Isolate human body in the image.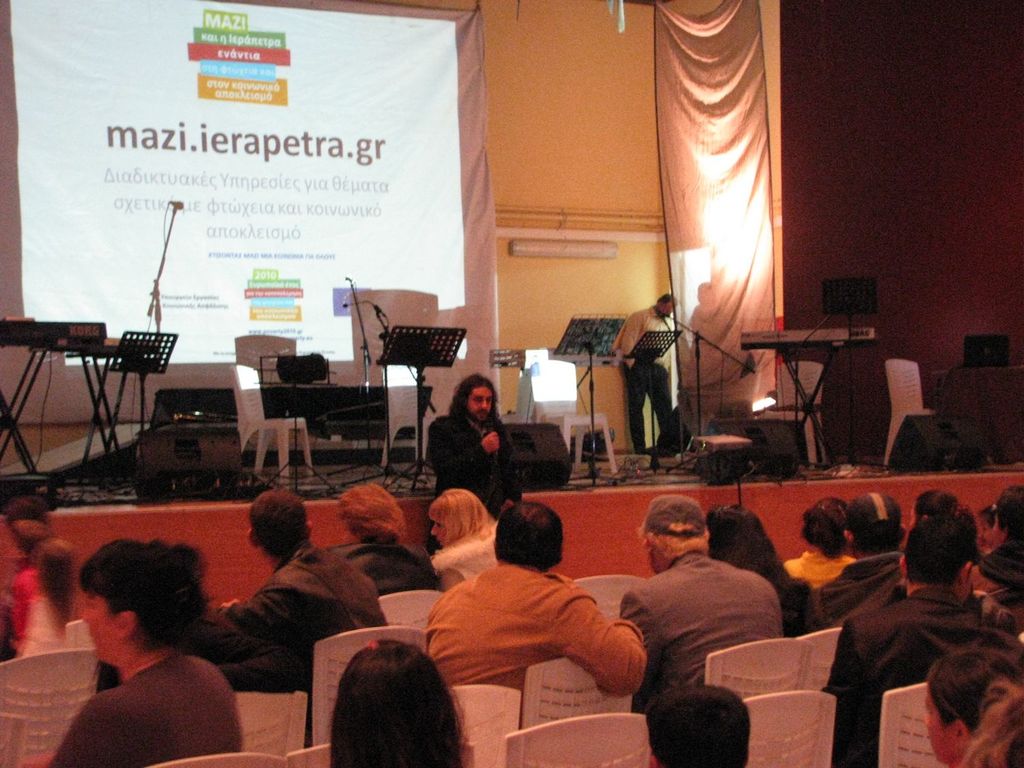
Isolated region: (x1=926, y1=632, x2=1021, y2=767).
